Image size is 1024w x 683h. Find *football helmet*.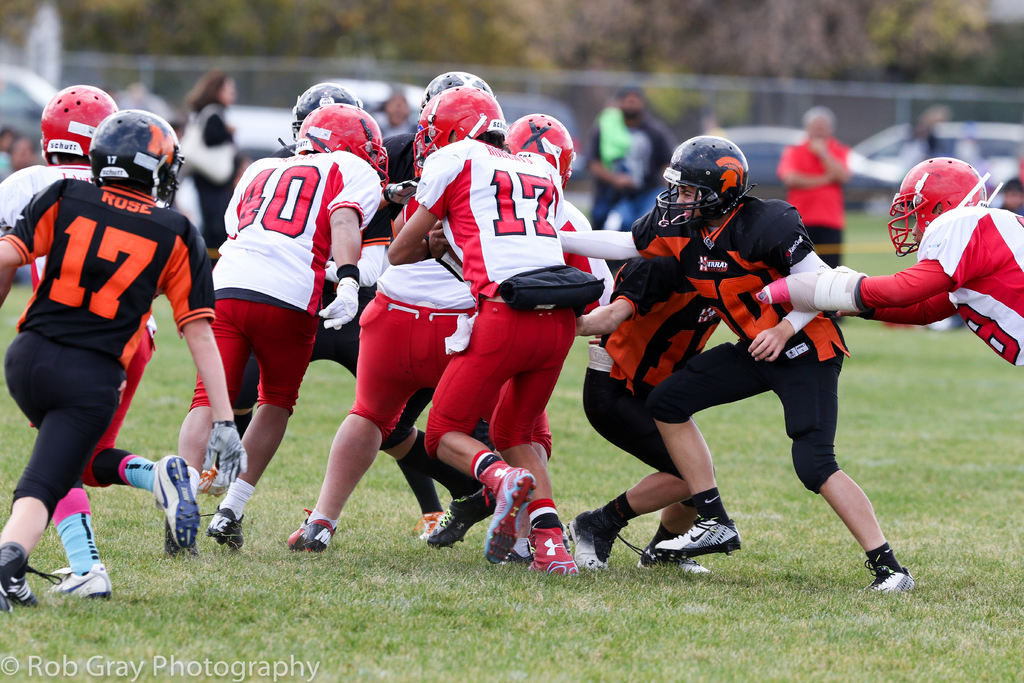
[292,99,399,197].
